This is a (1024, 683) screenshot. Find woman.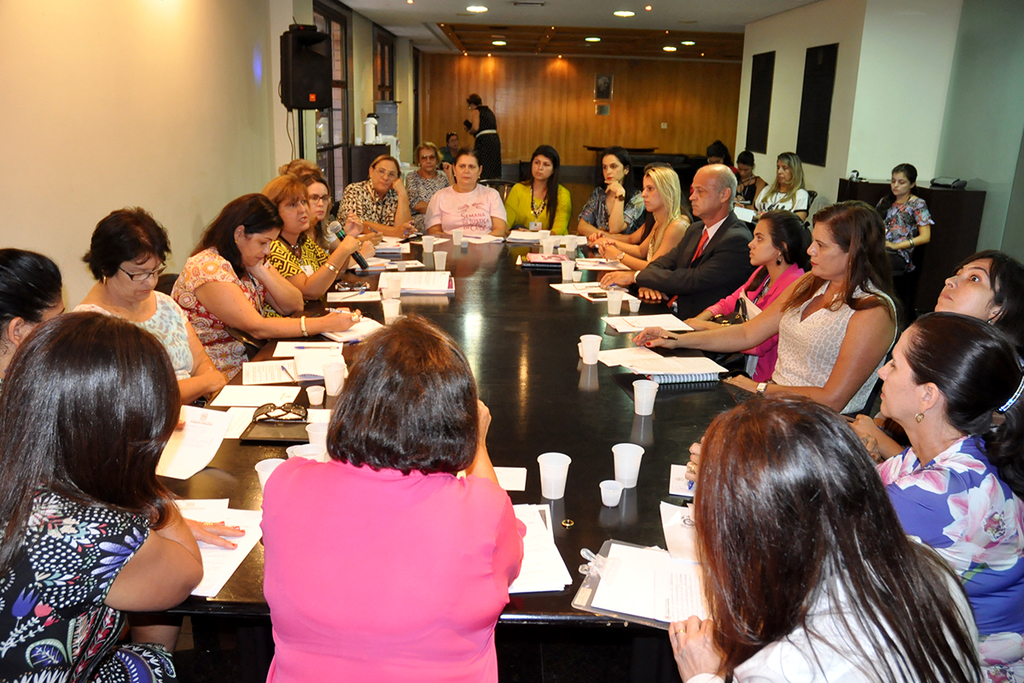
Bounding box: 508 147 570 237.
